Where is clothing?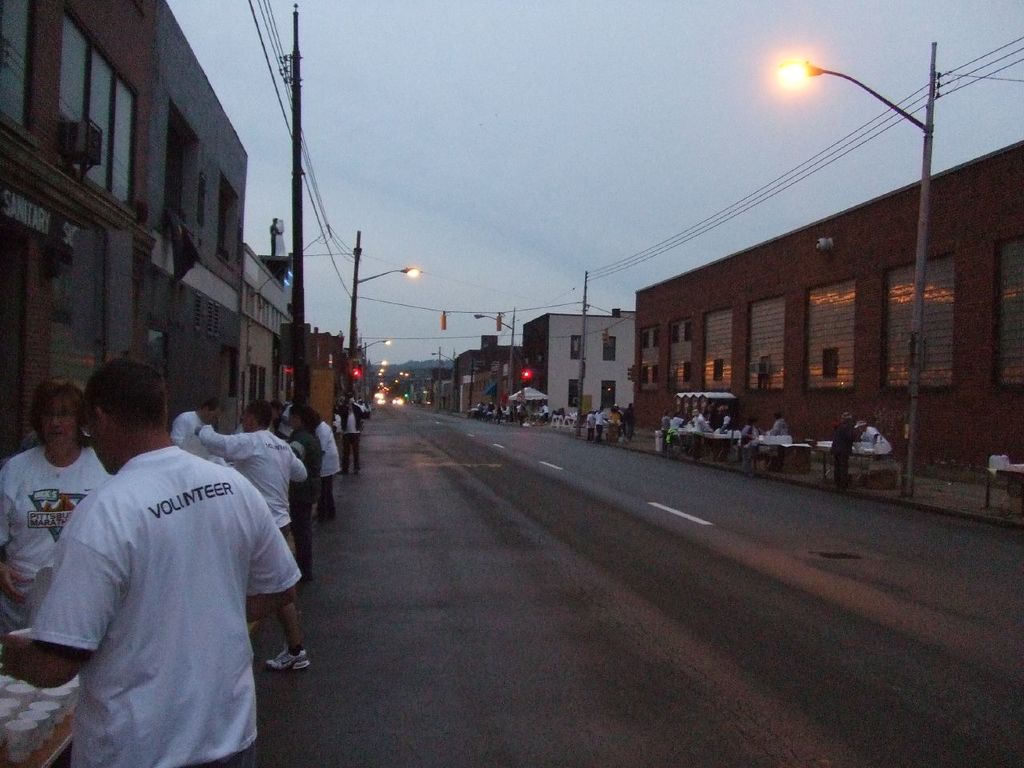
(left=662, top=416, right=670, bottom=454).
